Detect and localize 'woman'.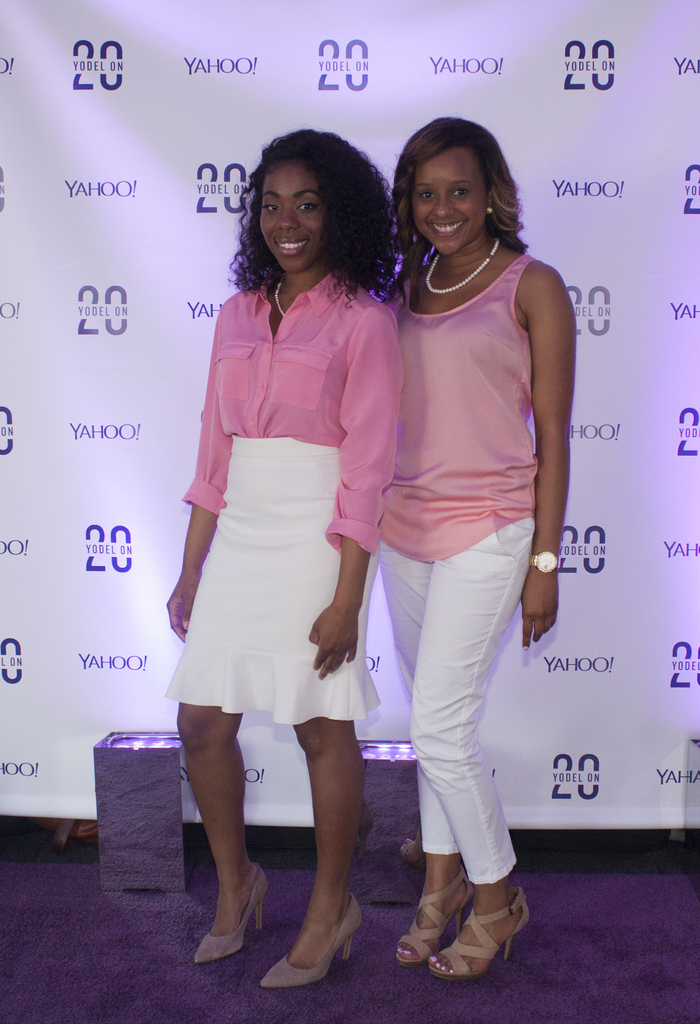
Localized at select_region(162, 127, 411, 994).
